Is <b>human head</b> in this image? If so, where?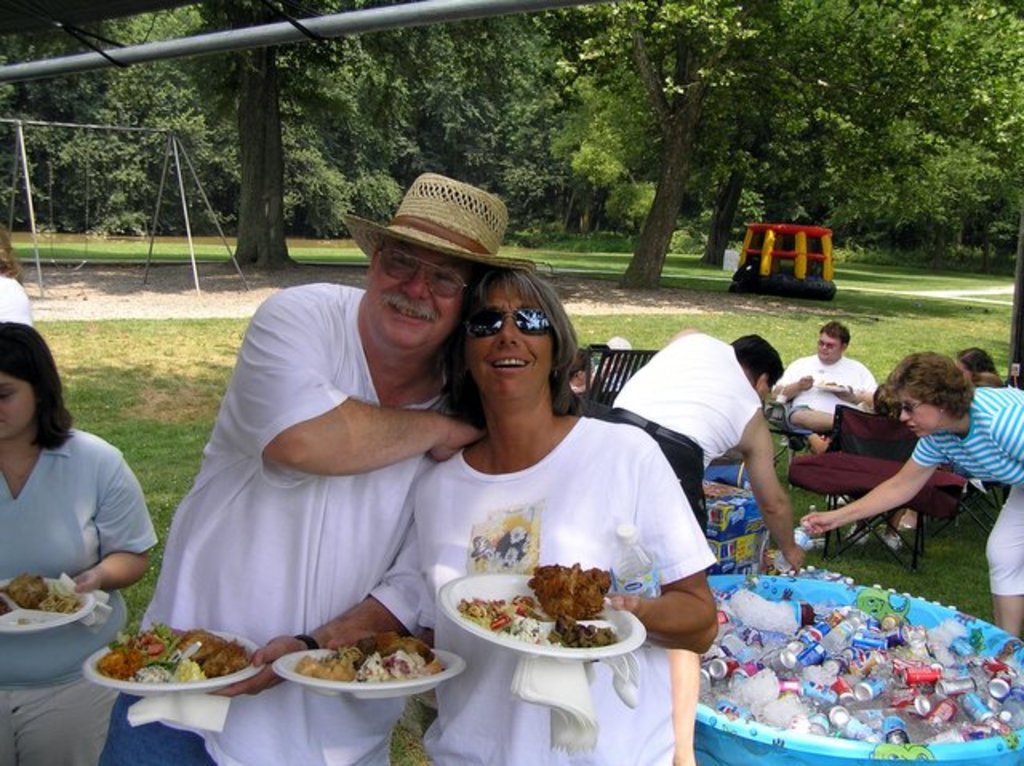
Yes, at {"x1": 568, "y1": 347, "x2": 595, "y2": 385}.
